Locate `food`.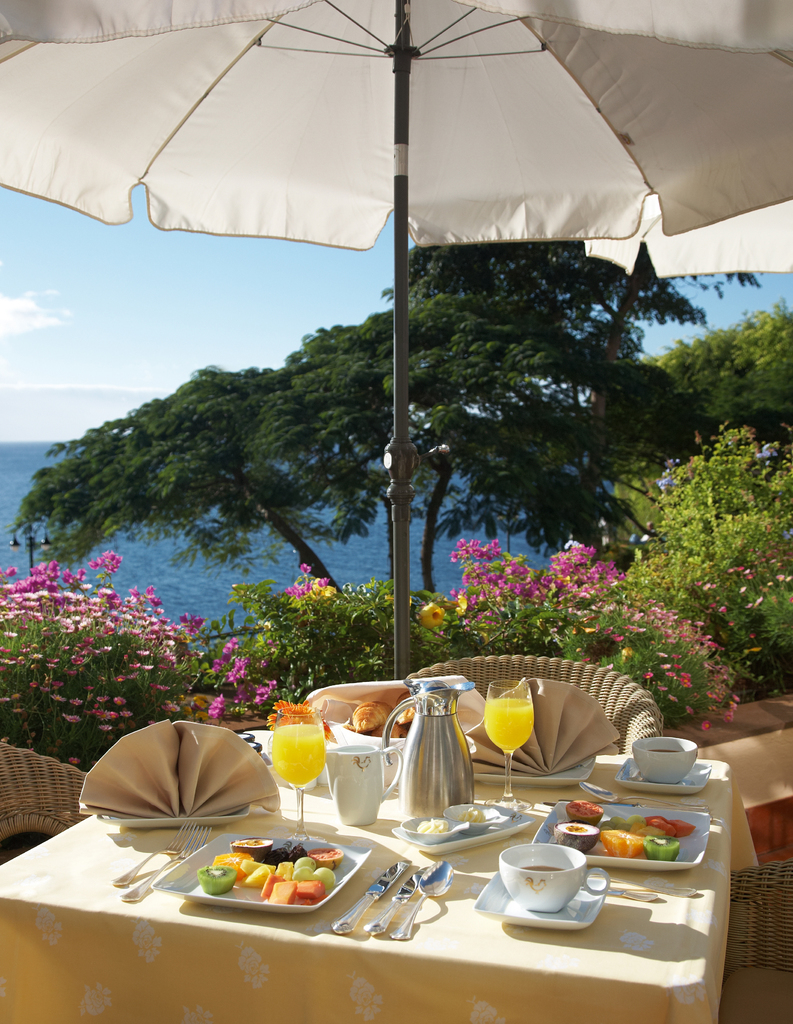
Bounding box: rect(564, 796, 603, 818).
